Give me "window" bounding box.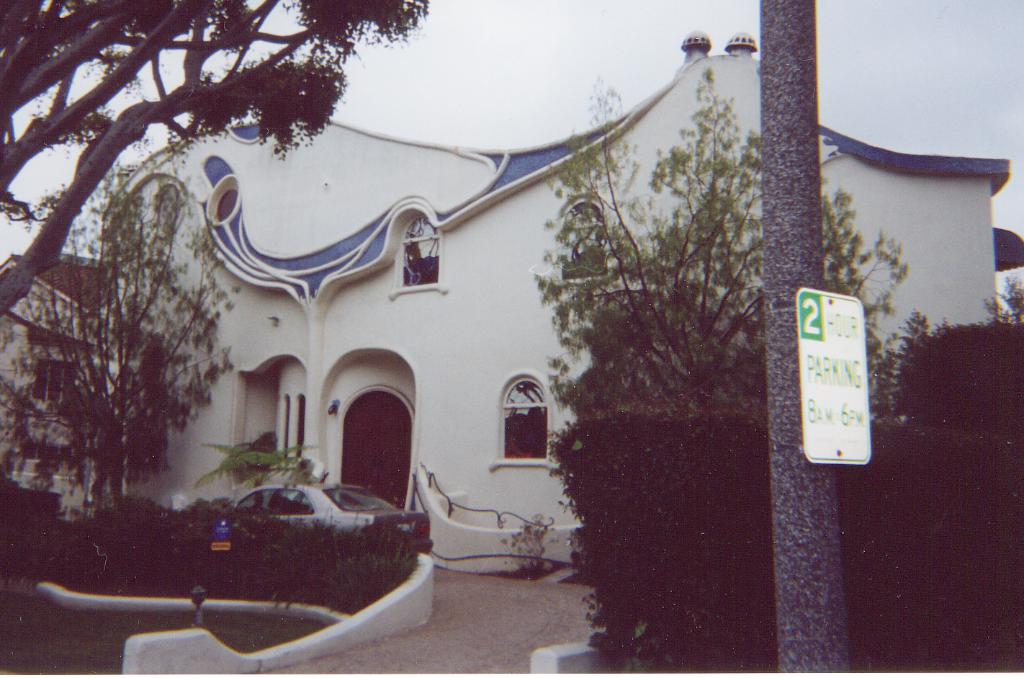
<box>33,362,78,403</box>.
